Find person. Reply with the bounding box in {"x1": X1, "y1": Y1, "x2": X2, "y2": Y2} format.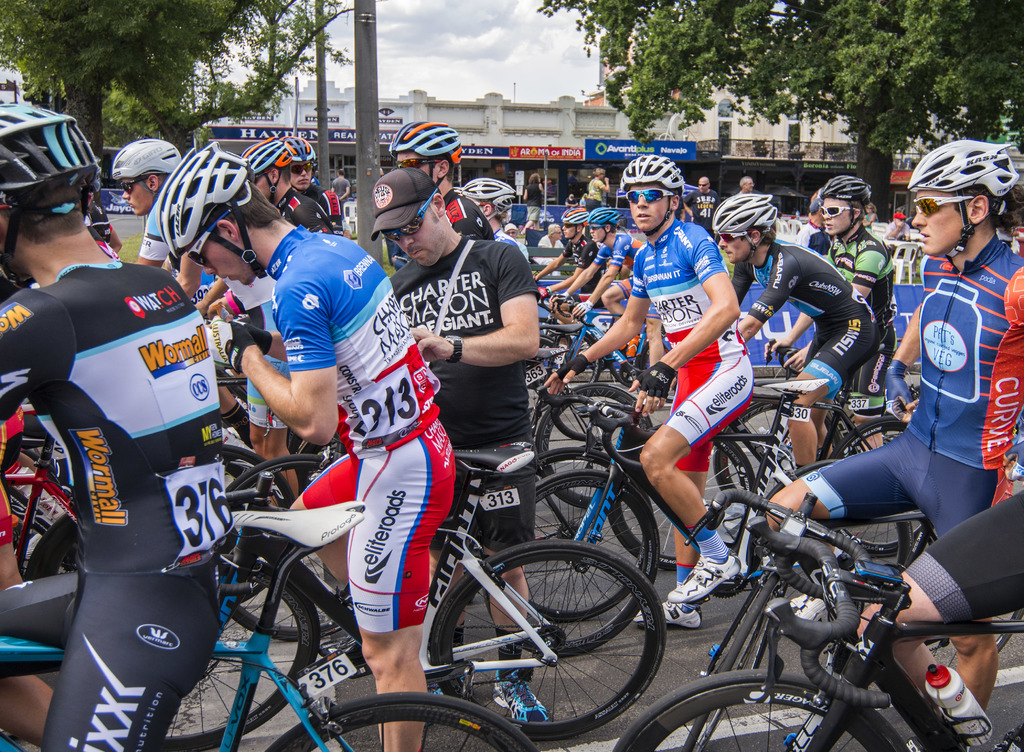
{"x1": 527, "y1": 205, "x2": 595, "y2": 293}.
